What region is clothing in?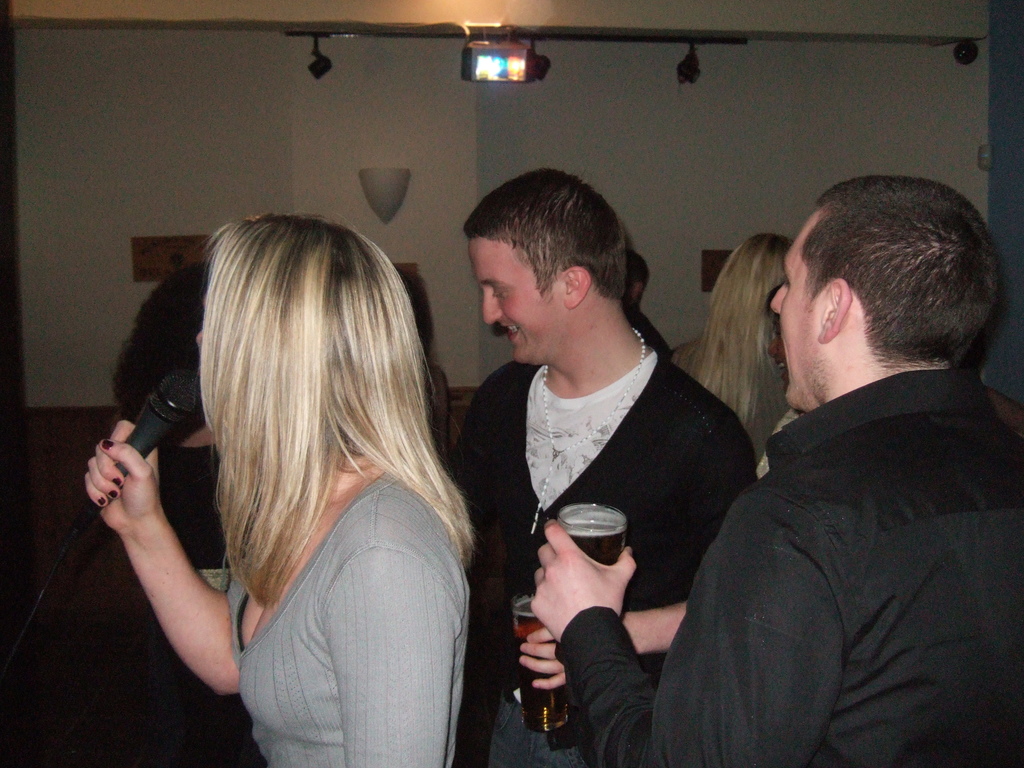
[left=222, top=467, right=468, bottom=767].
